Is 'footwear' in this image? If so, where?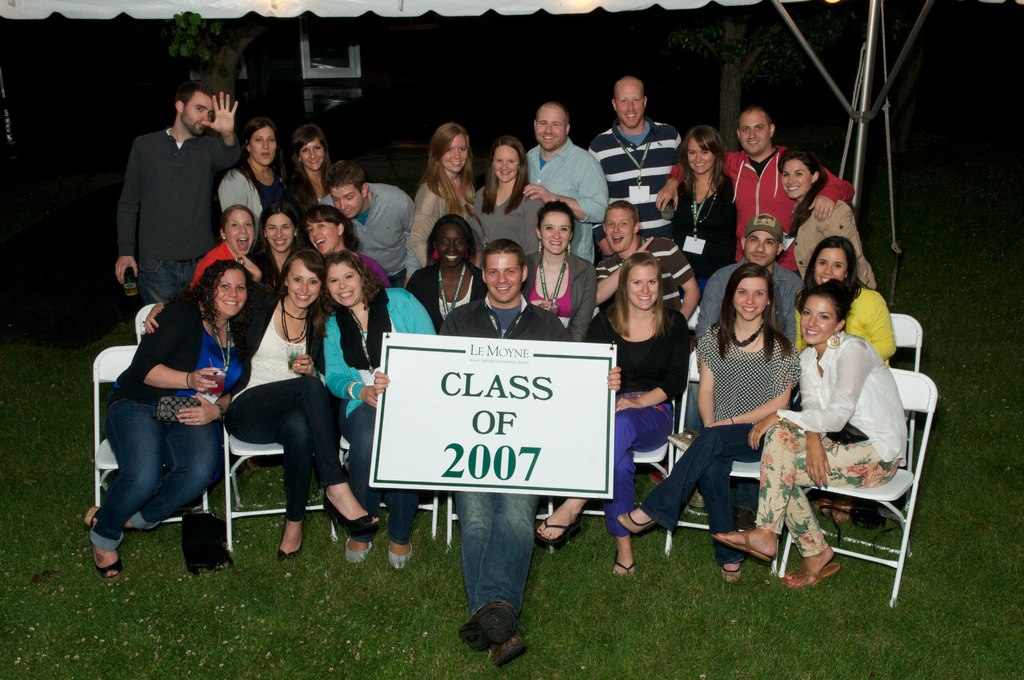
Yes, at detection(709, 531, 773, 563).
